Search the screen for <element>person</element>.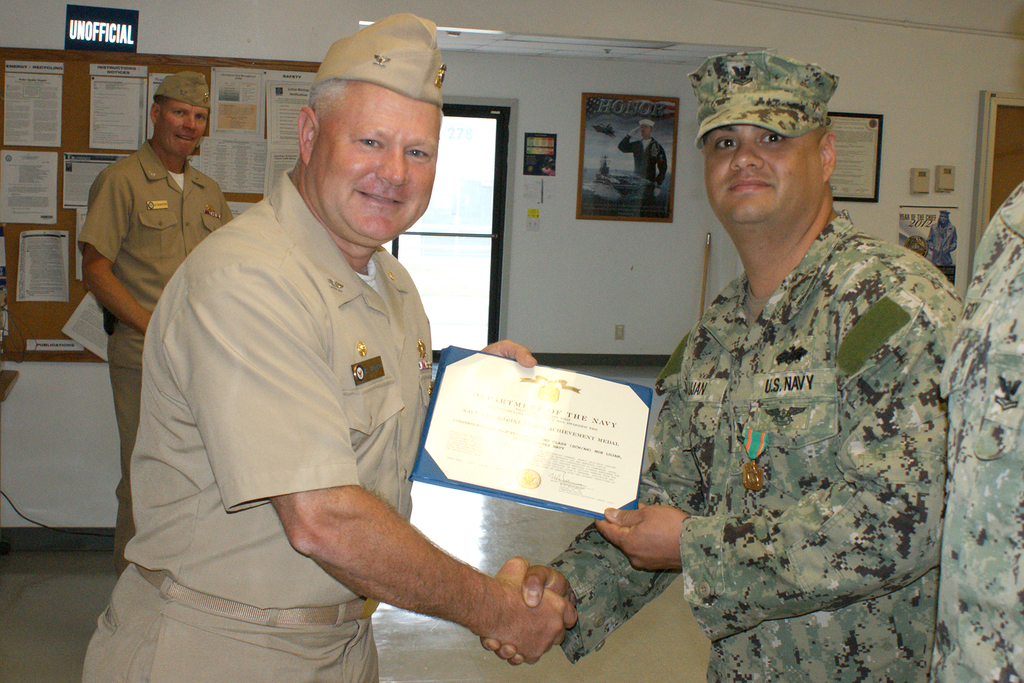
Found at <box>1,284,6,334</box>.
